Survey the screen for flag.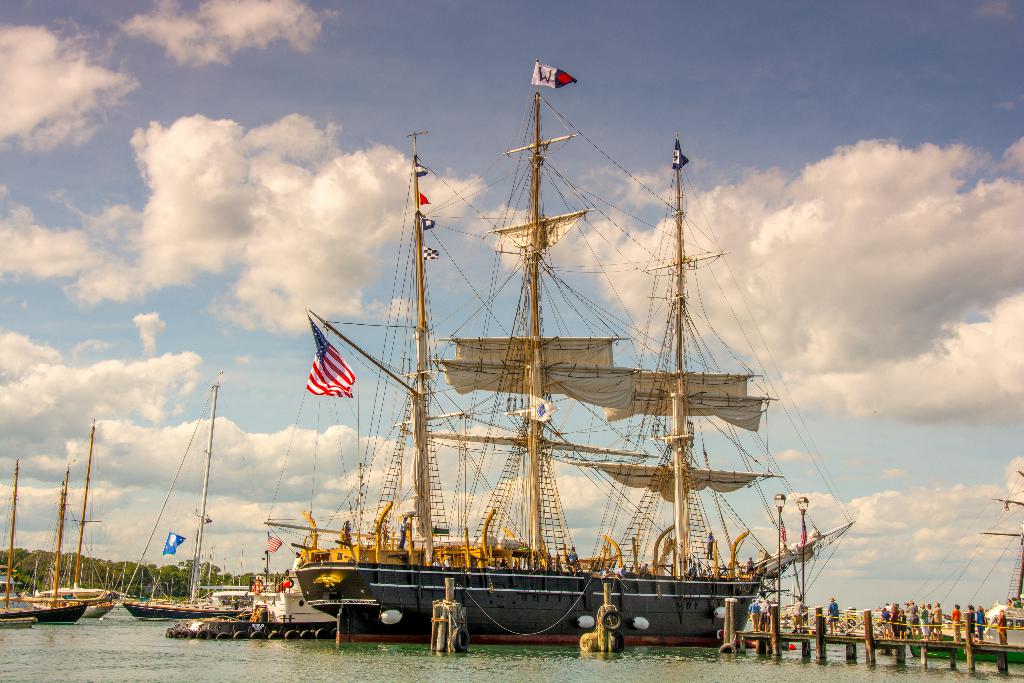
Survey found: <bbox>157, 530, 184, 560</bbox>.
